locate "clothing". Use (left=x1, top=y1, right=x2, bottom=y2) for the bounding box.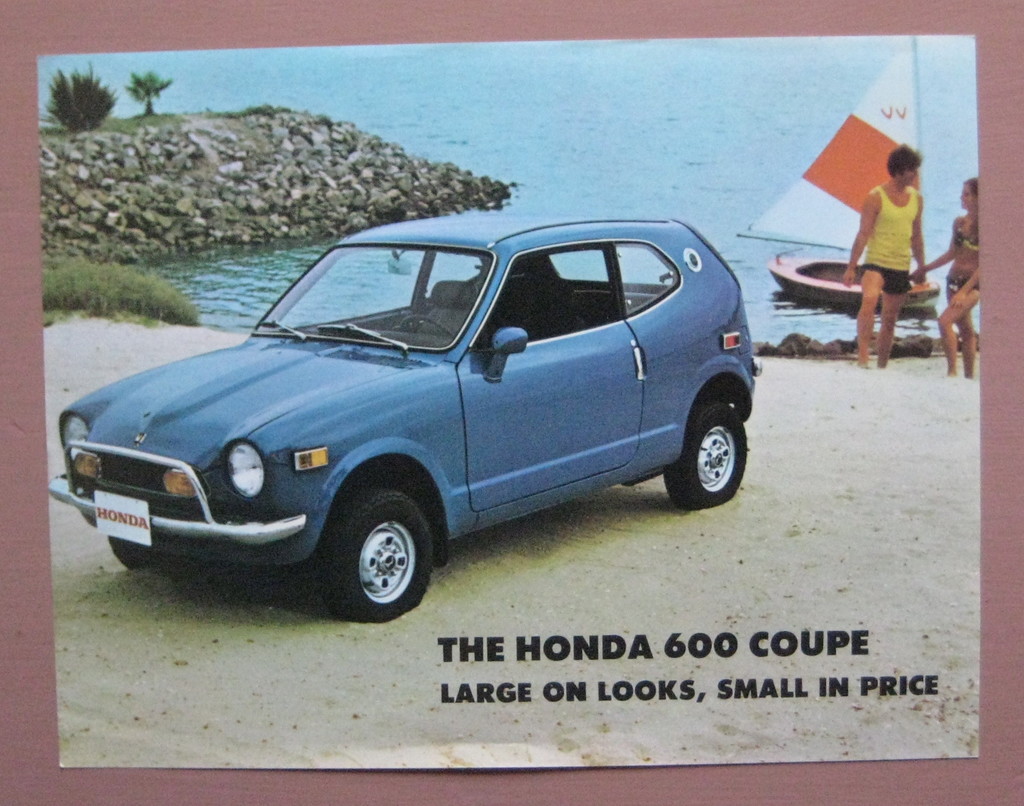
(left=863, top=186, right=918, bottom=287).
